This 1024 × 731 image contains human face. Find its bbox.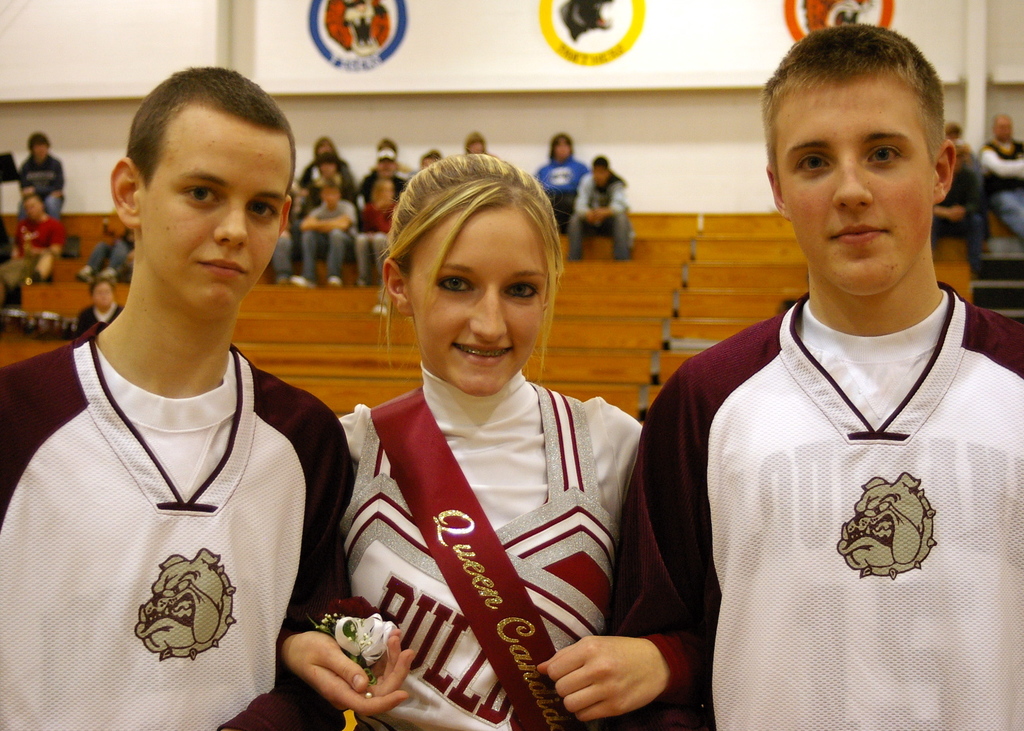
995,121,1016,144.
